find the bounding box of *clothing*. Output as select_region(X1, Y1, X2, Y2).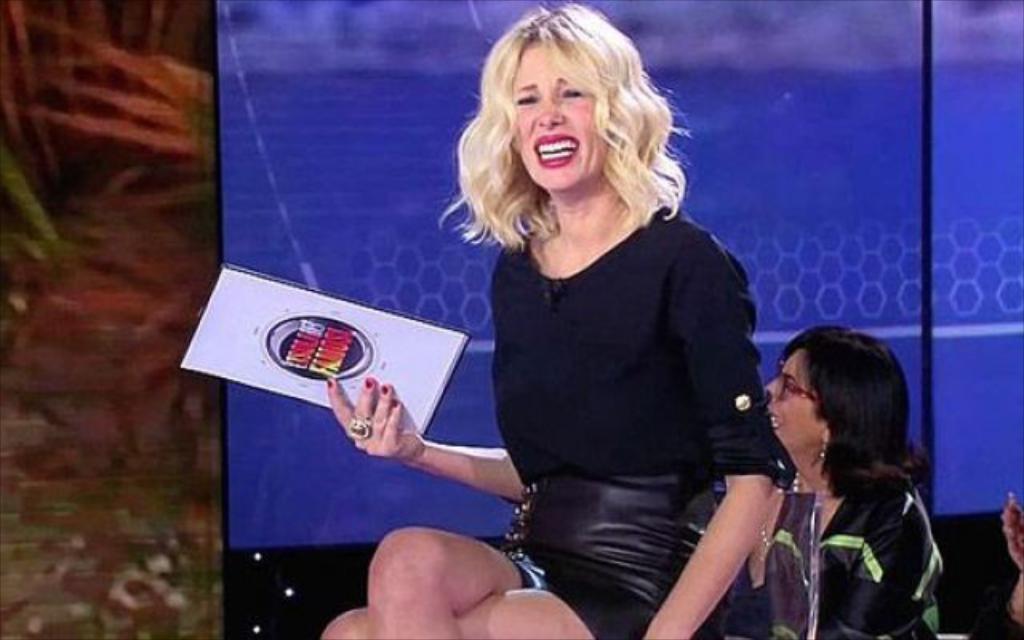
select_region(466, 237, 792, 638).
